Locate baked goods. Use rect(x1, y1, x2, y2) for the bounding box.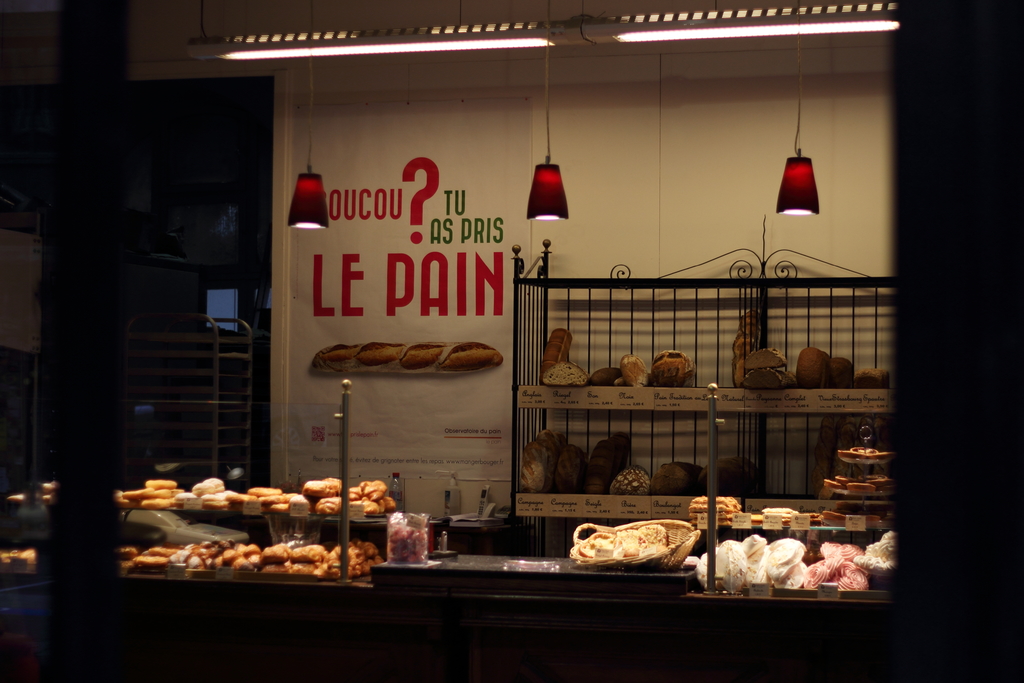
rect(447, 338, 504, 368).
